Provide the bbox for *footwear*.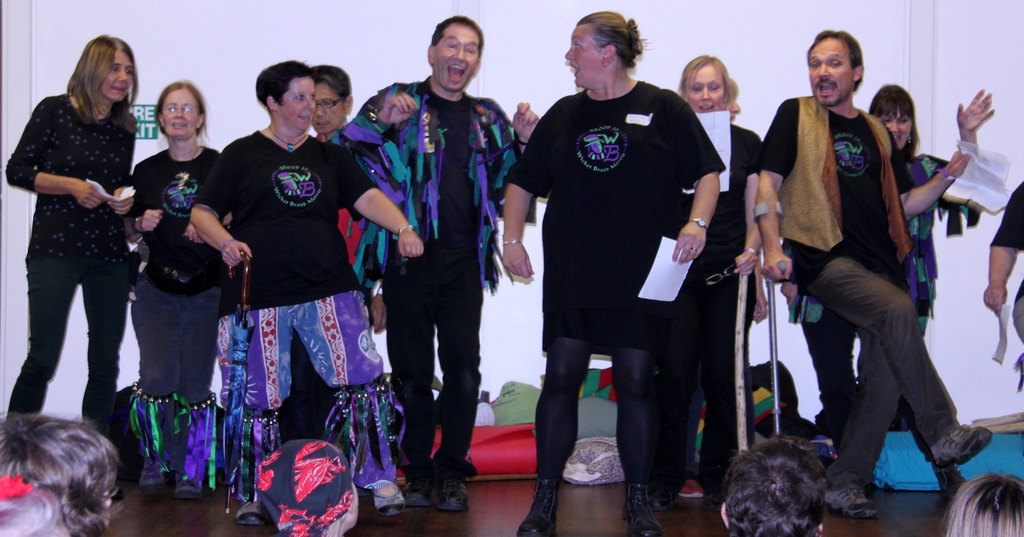
x1=136 y1=458 x2=165 y2=492.
